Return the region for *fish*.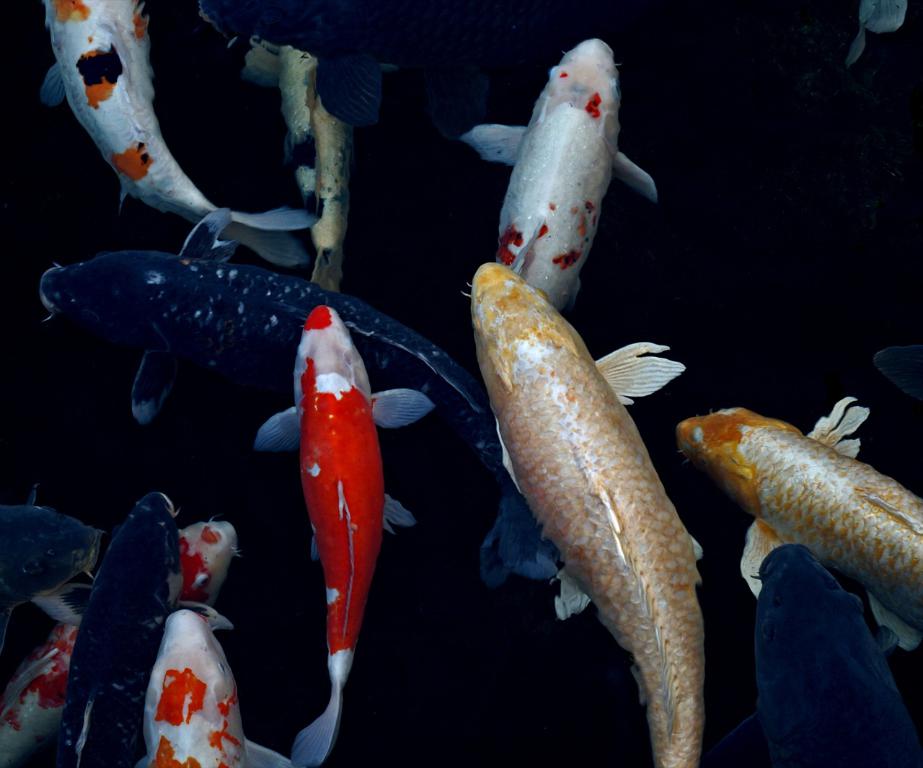
bbox=[670, 405, 922, 650].
